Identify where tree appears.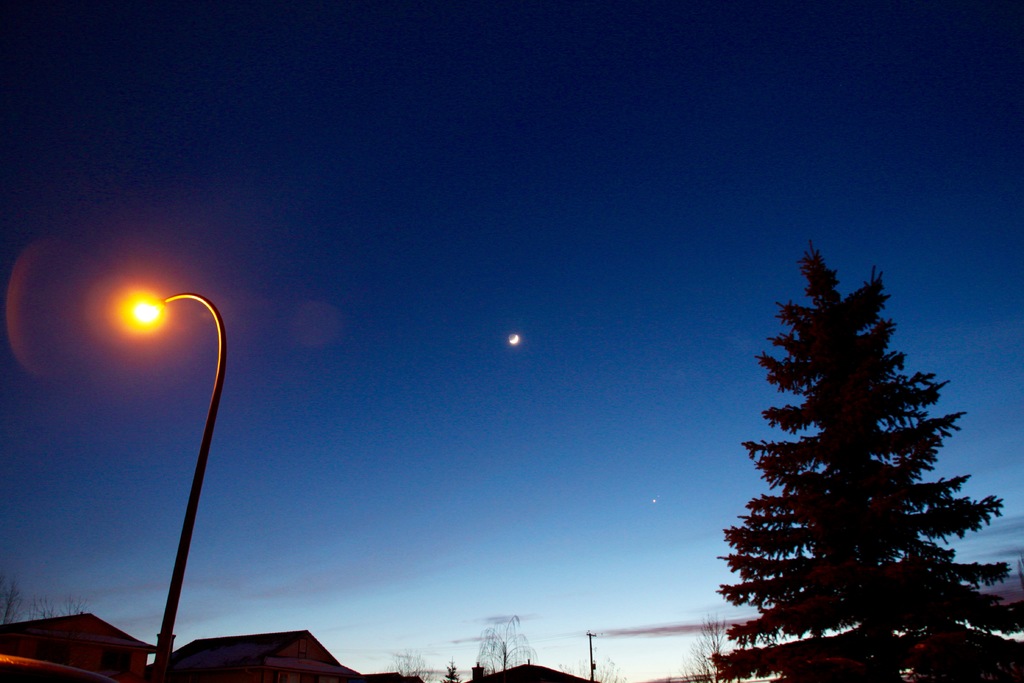
Appears at [468, 621, 534, 682].
